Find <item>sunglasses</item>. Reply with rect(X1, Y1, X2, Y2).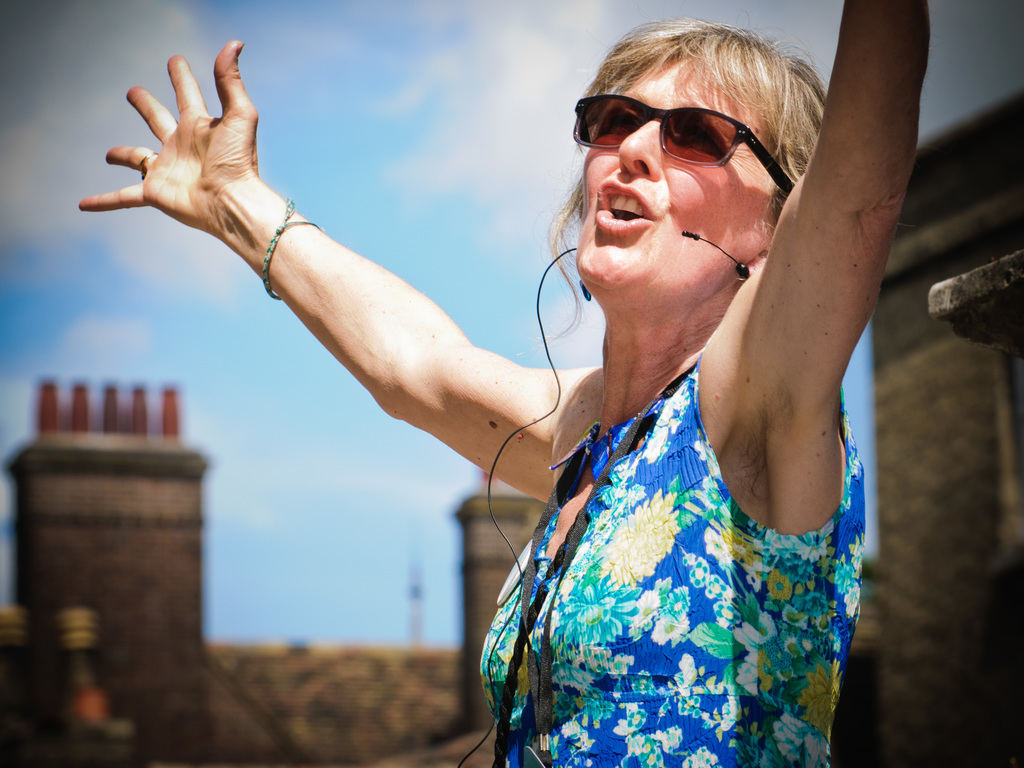
rect(571, 95, 796, 196).
